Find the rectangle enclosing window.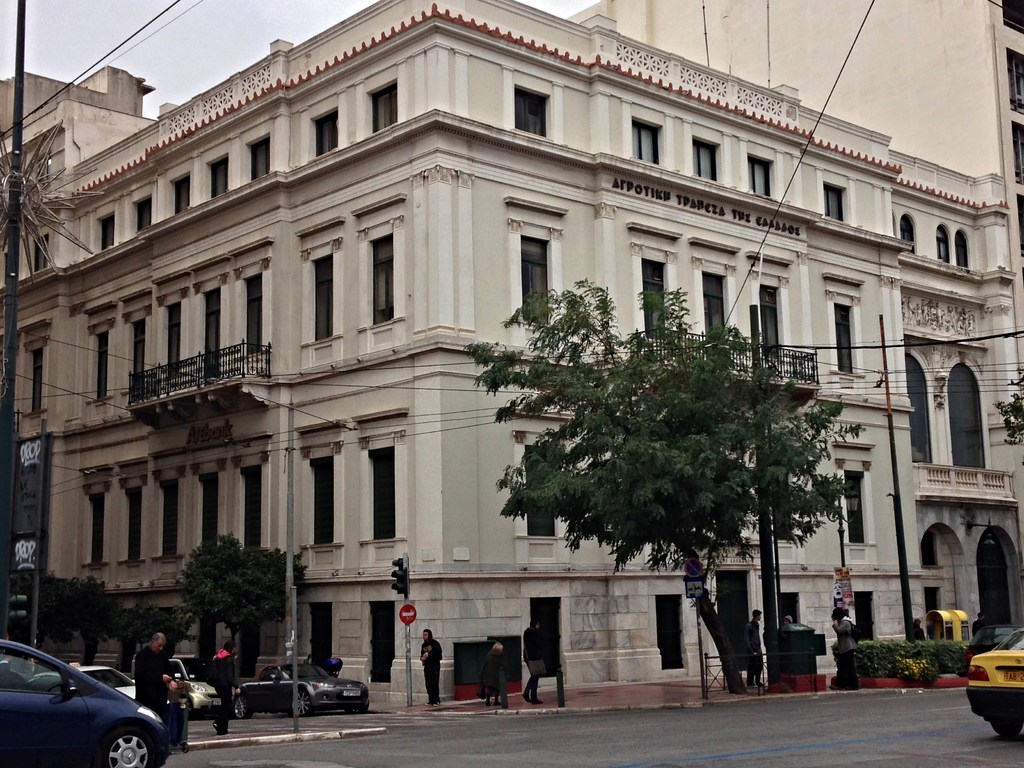
BBox(1012, 117, 1023, 183).
